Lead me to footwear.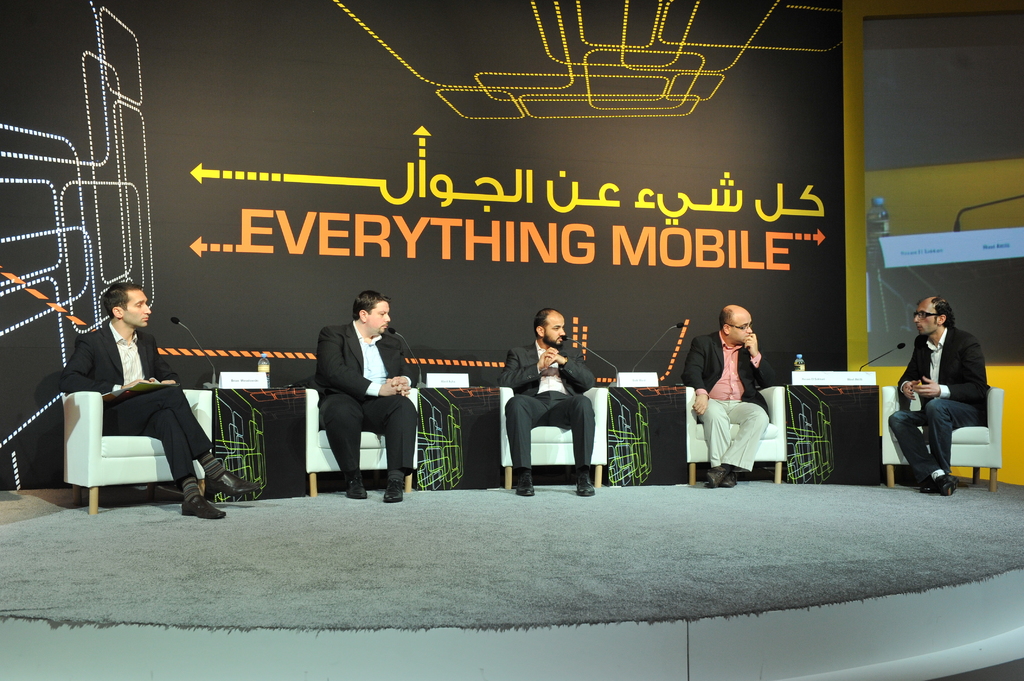
Lead to <bbox>938, 473, 962, 498</bbox>.
